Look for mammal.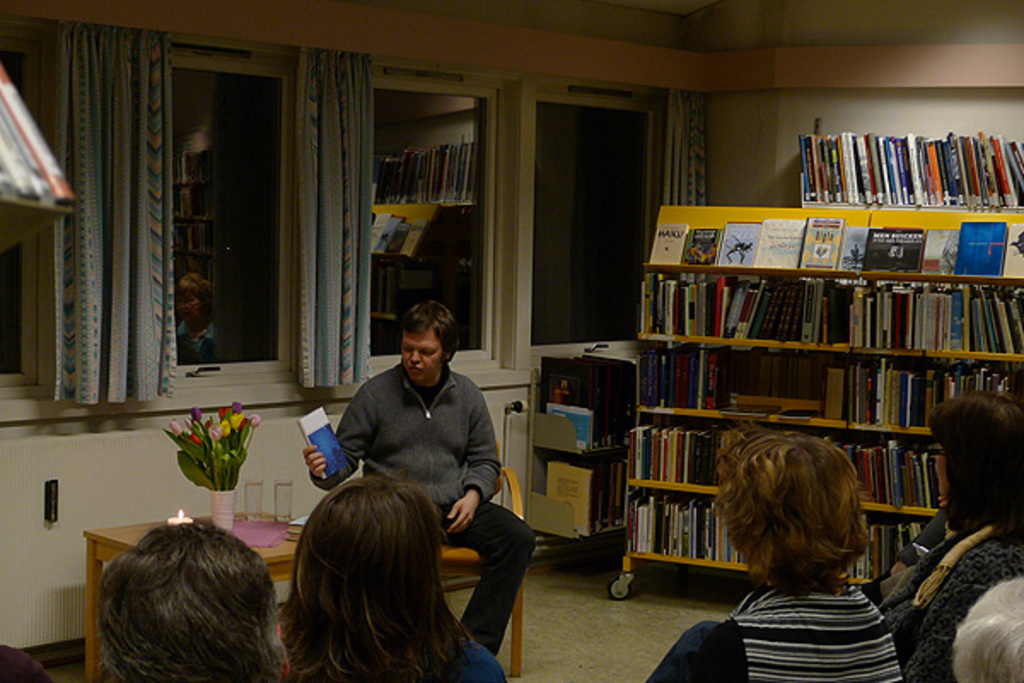
Found: detection(85, 522, 290, 681).
